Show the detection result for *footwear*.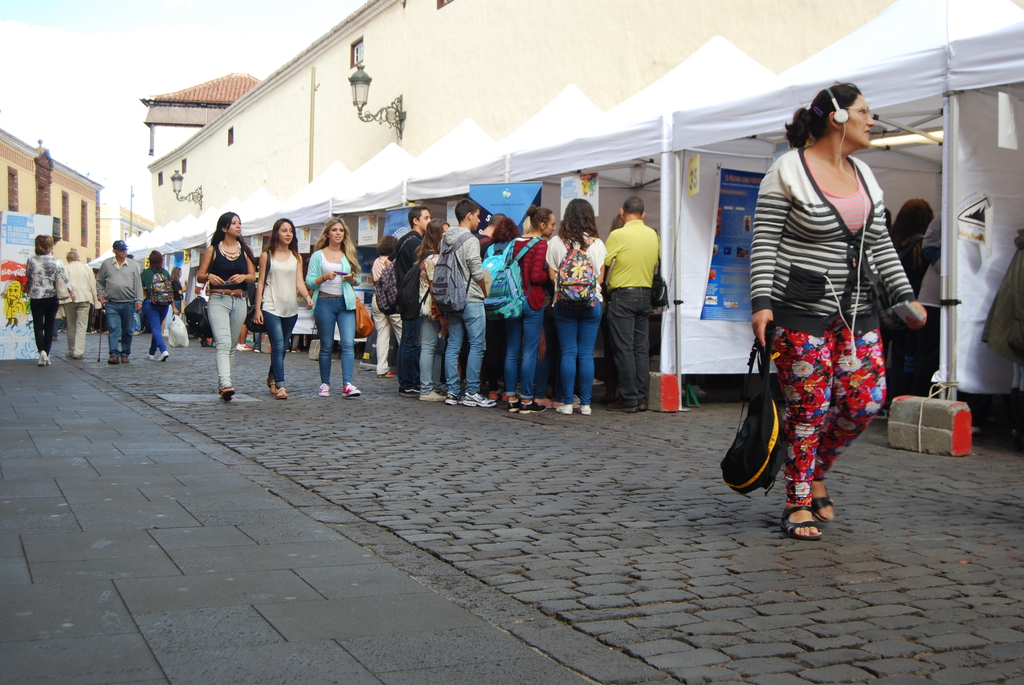
[148, 352, 157, 360].
